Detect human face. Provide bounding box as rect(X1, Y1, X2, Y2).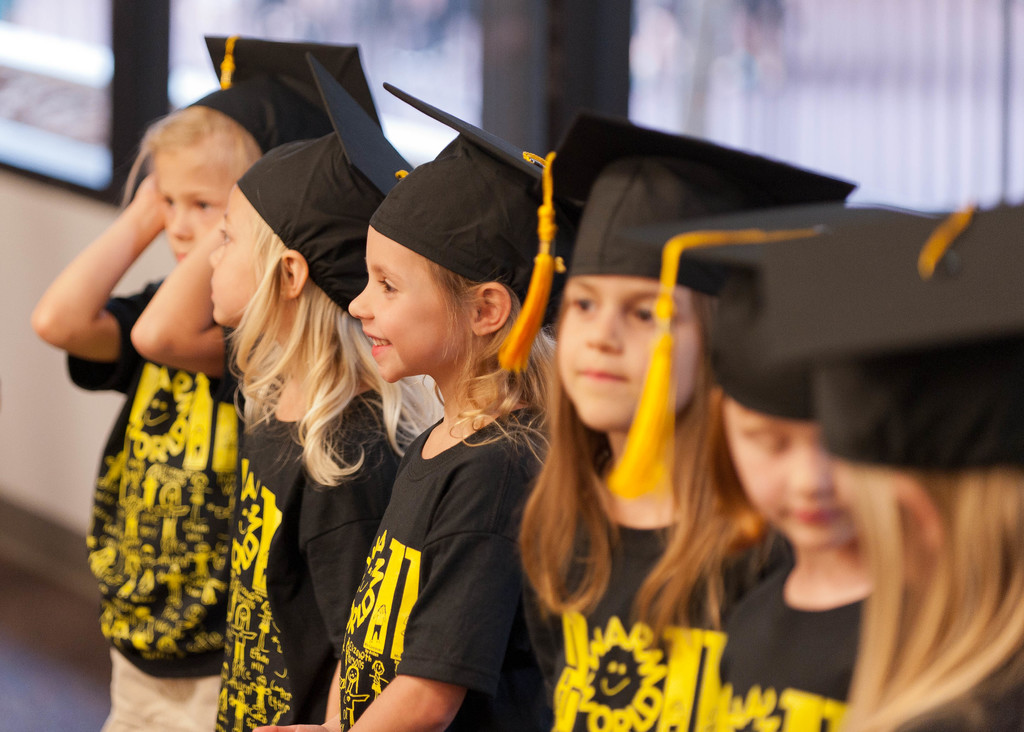
rect(207, 186, 265, 323).
